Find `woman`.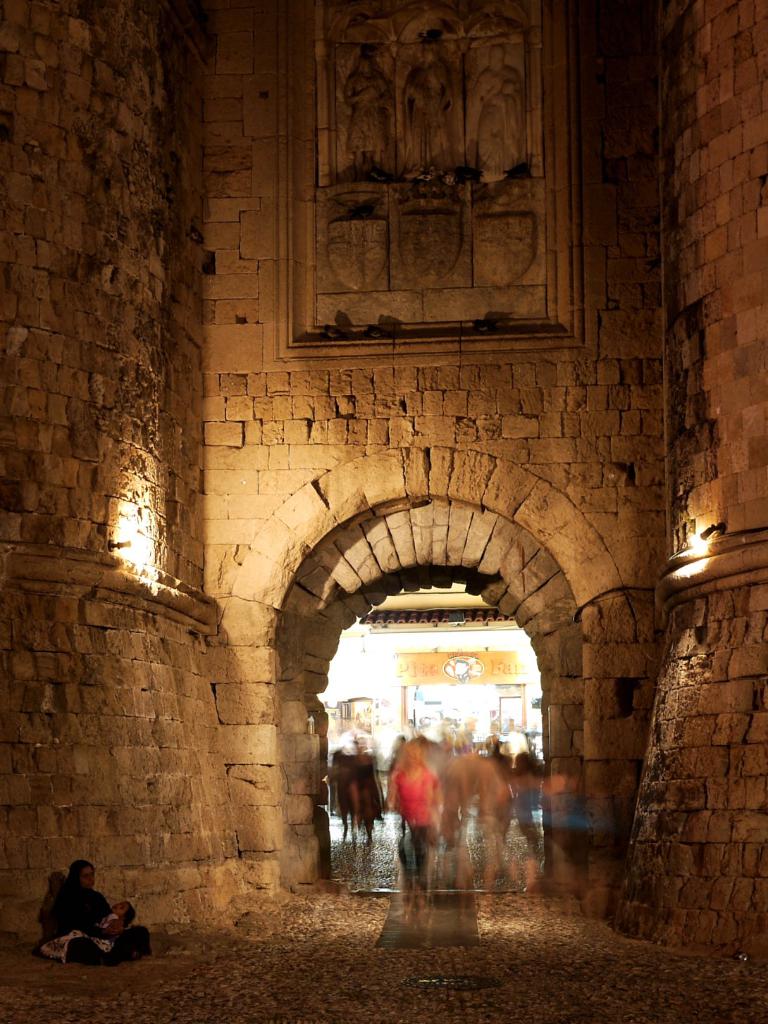
51 855 155 967.
